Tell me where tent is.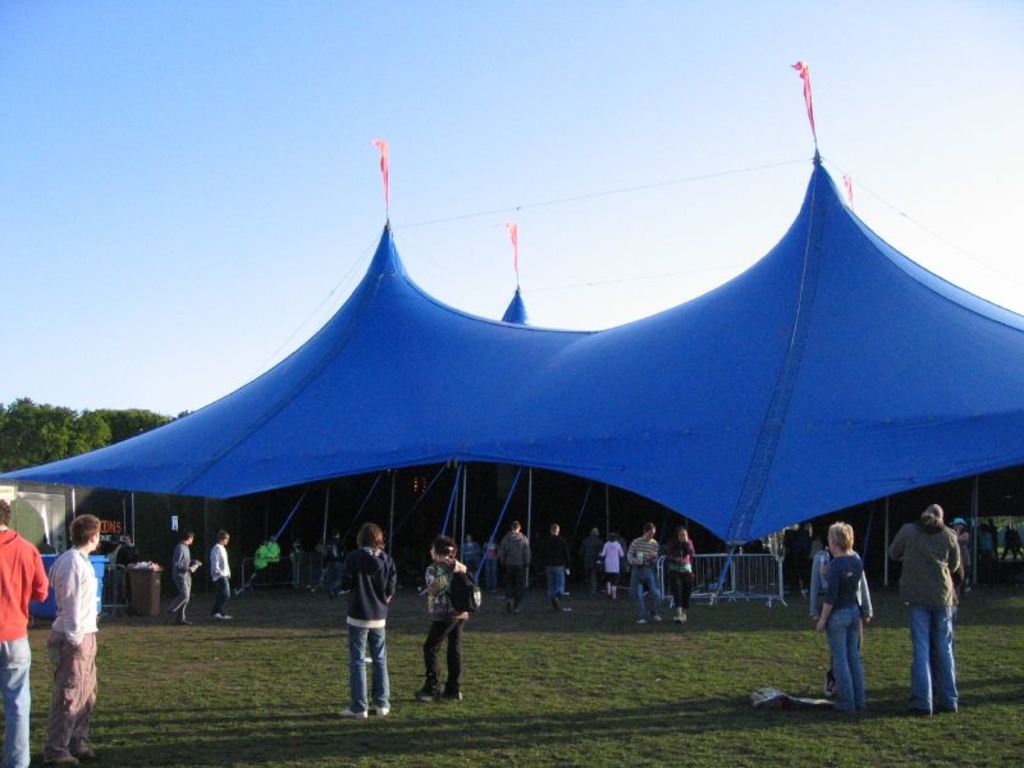
tent is at detection(0, 65, 1023, 548).
